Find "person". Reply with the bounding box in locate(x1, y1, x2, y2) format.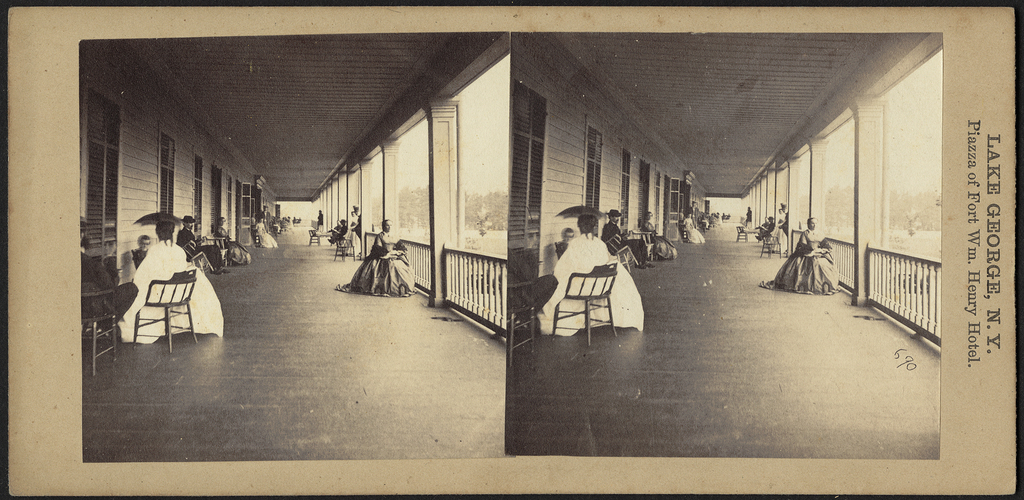
locate(290, 213, 299, 227).
